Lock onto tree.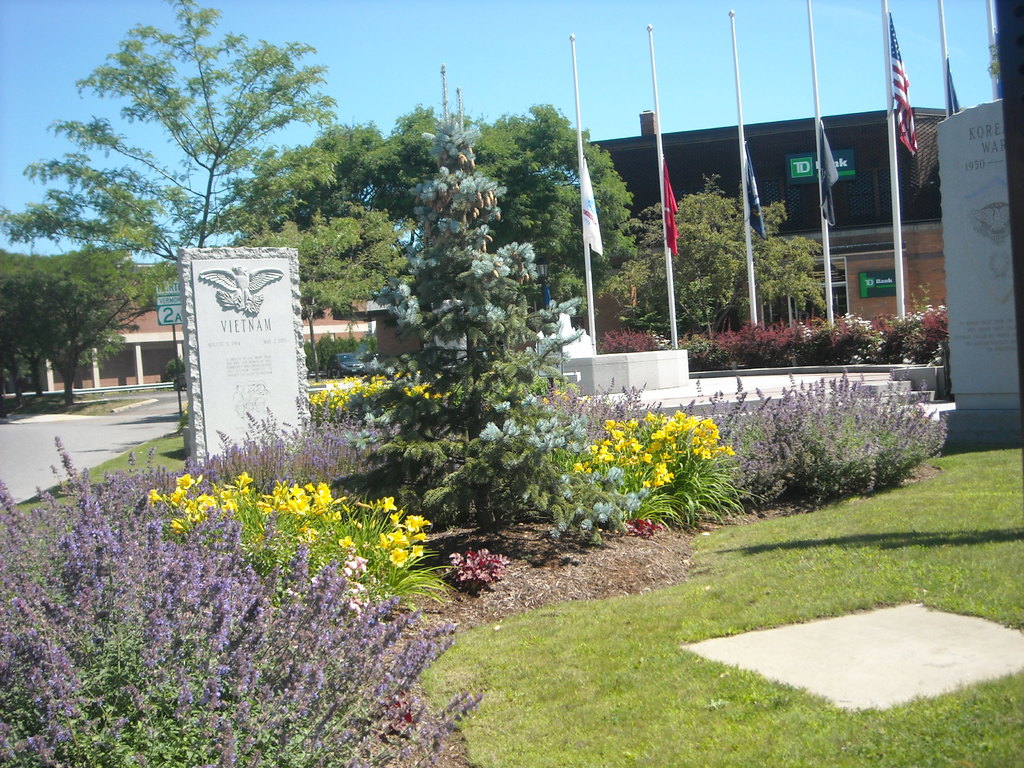
Locked: 612/173/826/339.
